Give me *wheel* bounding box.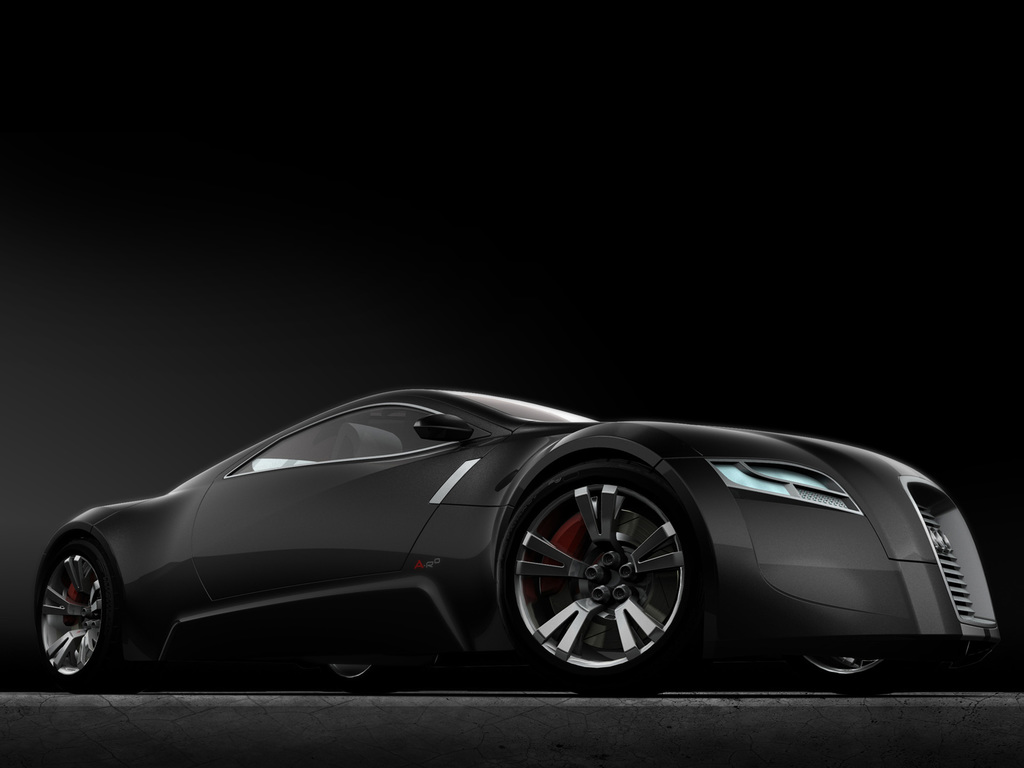
bbox=(32, 543, 143, 691).
